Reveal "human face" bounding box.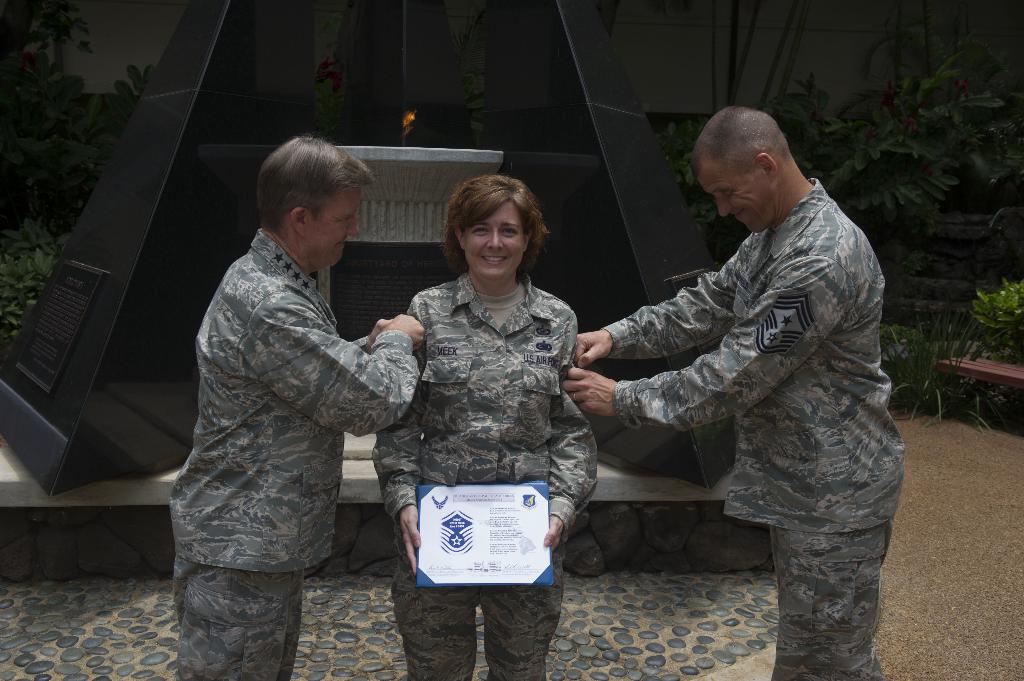
Revealed: rect(307, 187, 362, 269).
